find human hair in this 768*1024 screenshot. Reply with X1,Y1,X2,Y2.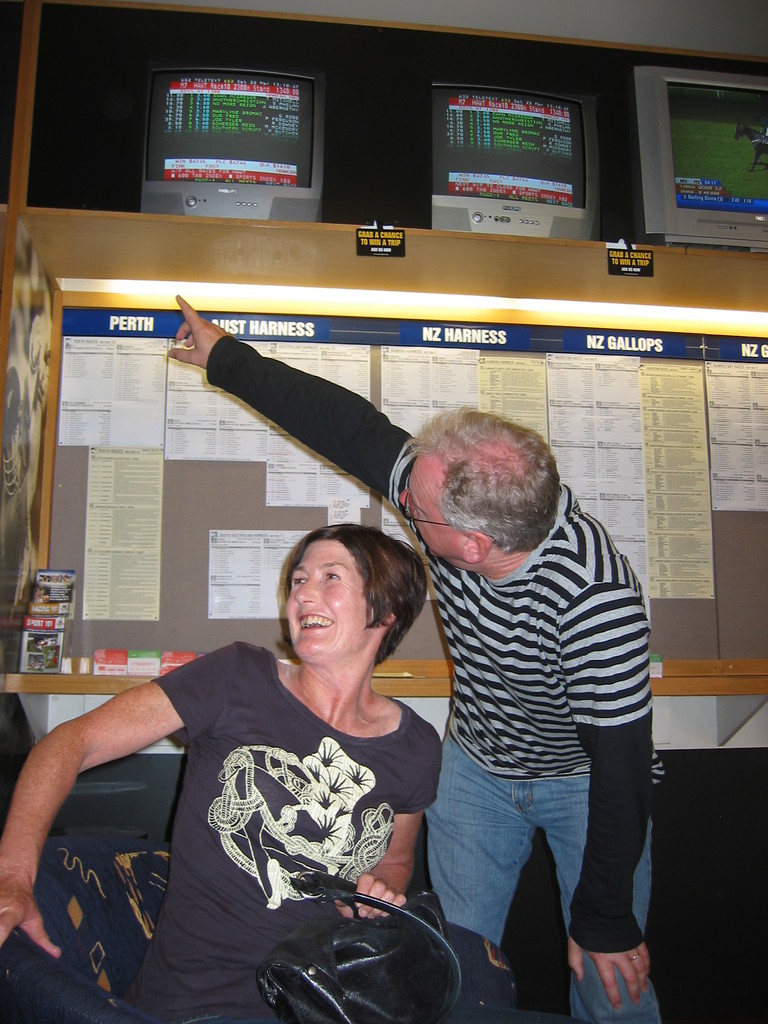
397,410,570,552.
